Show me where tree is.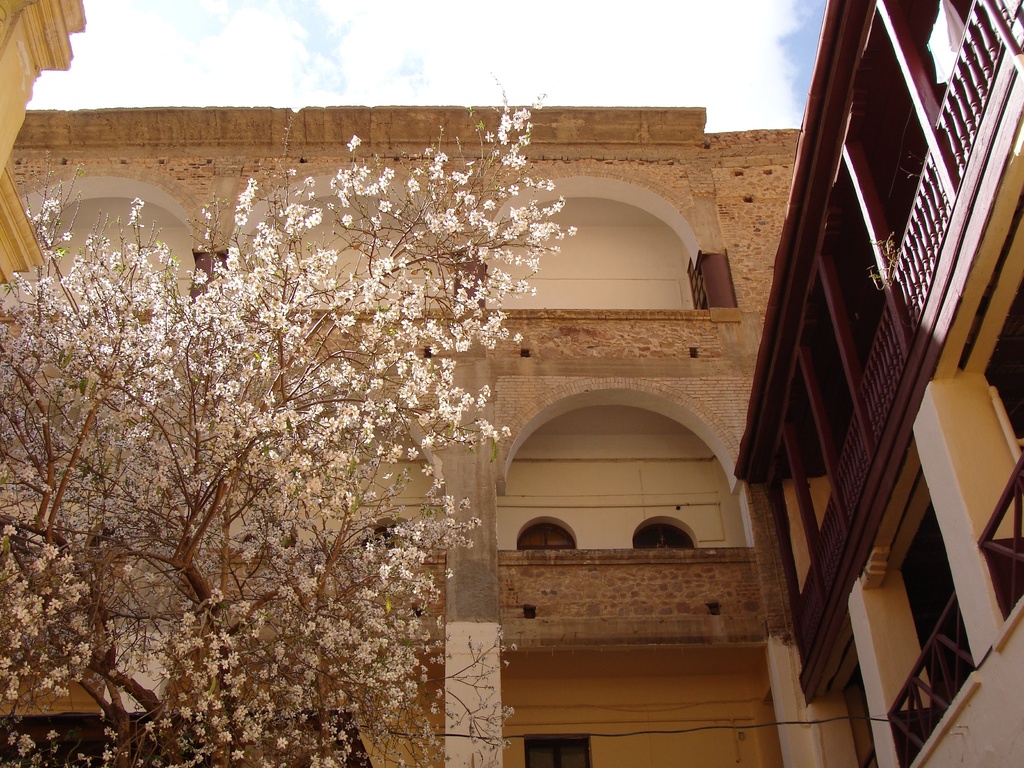
tree is at bbox=[0, 70, 589, 767].
